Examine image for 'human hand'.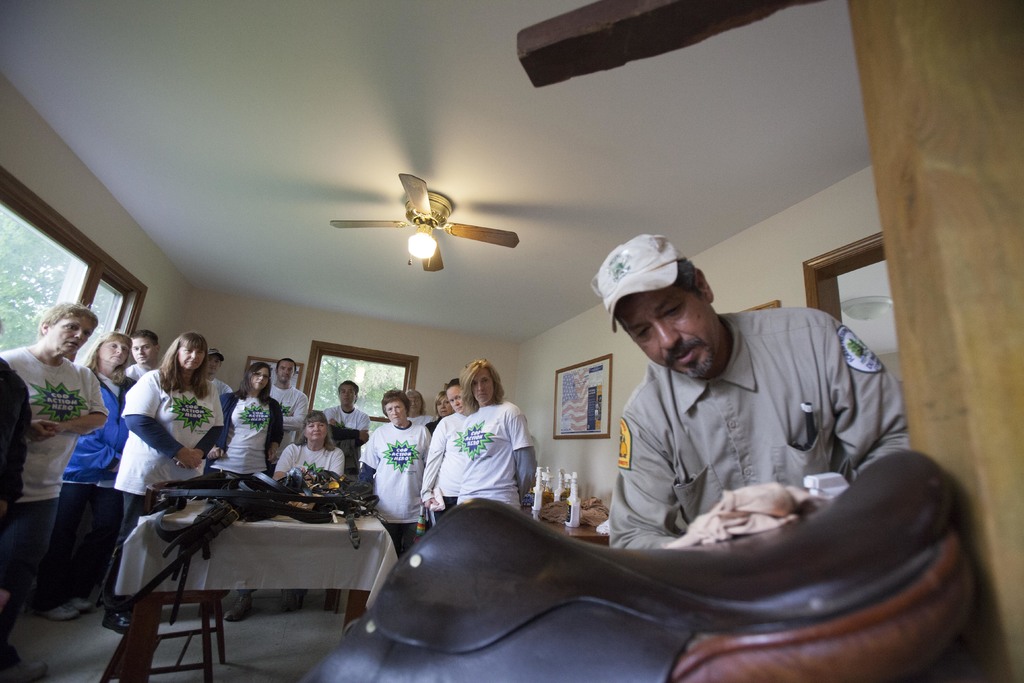
Examination result: crop(45, 418, 69, 436).
